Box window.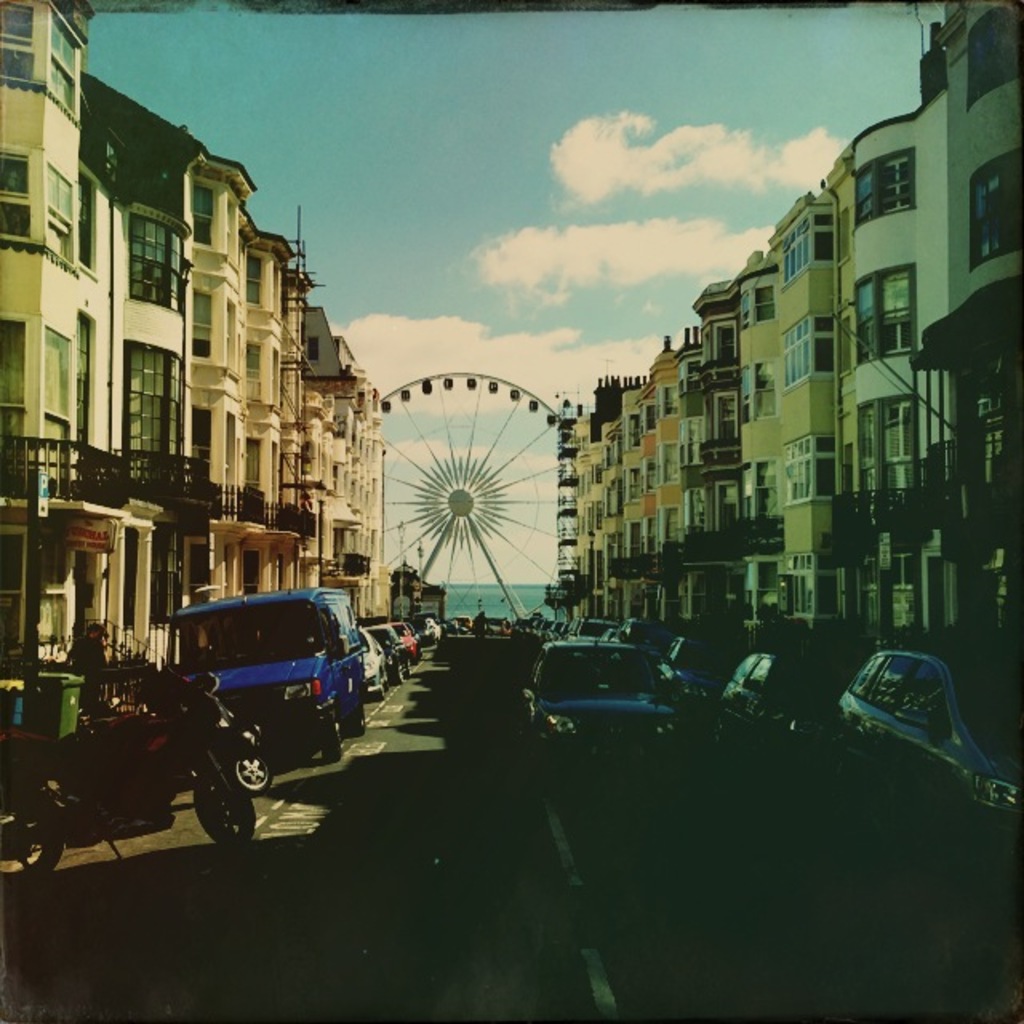
left=773, top=432, right=842, bottom=514.
